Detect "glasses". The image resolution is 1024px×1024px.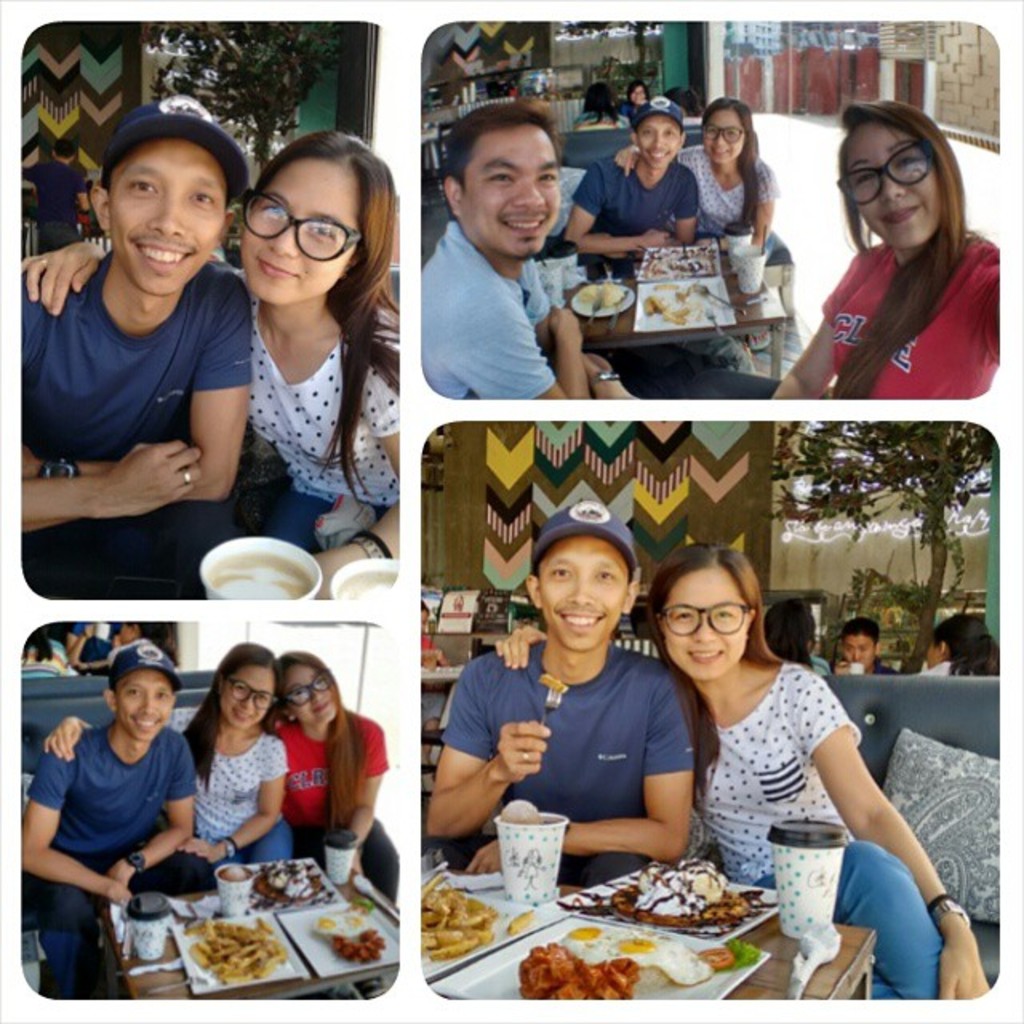
box(658, 602, 749, 637).
